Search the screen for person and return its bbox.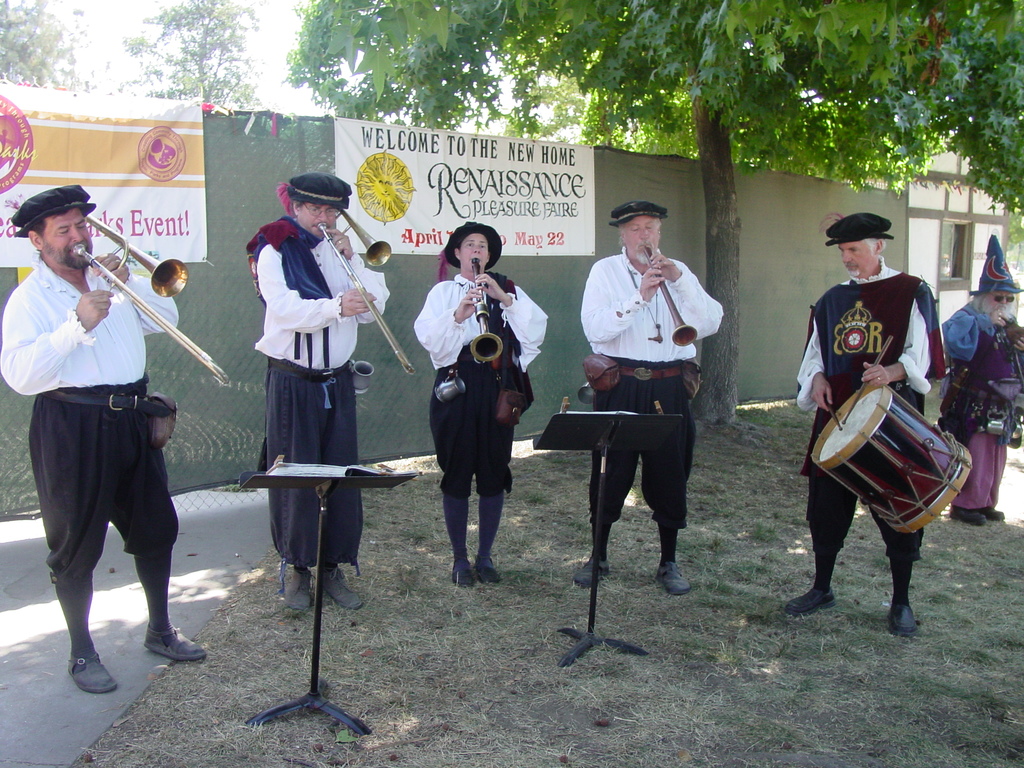
Found: left=248, top=172, right=390, bottom=609.
